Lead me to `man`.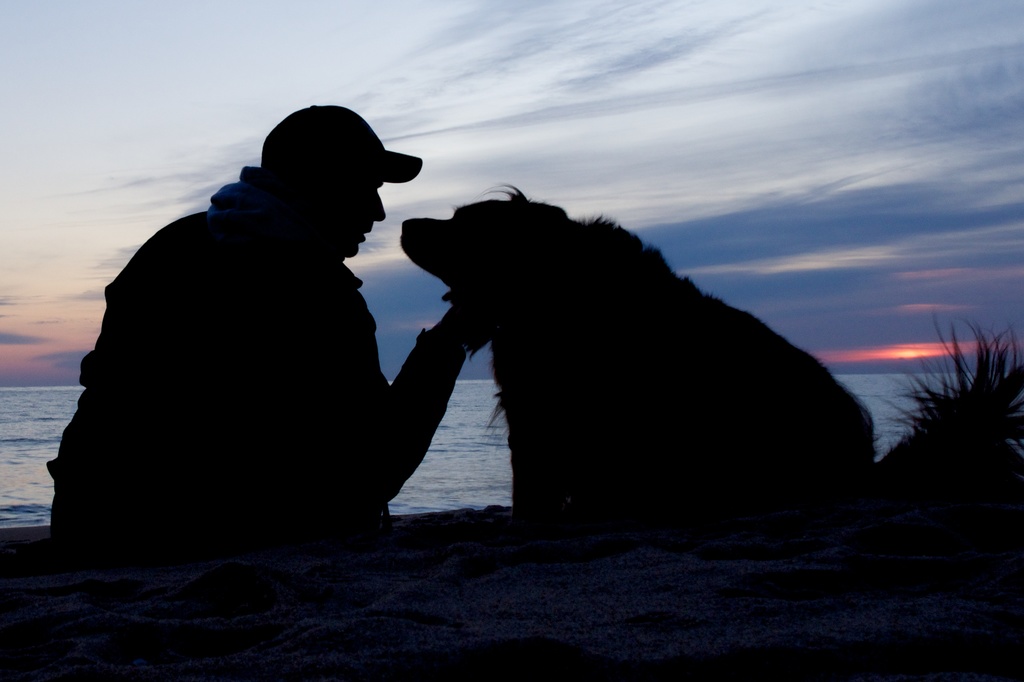
Lead to 63,89,467,564.
